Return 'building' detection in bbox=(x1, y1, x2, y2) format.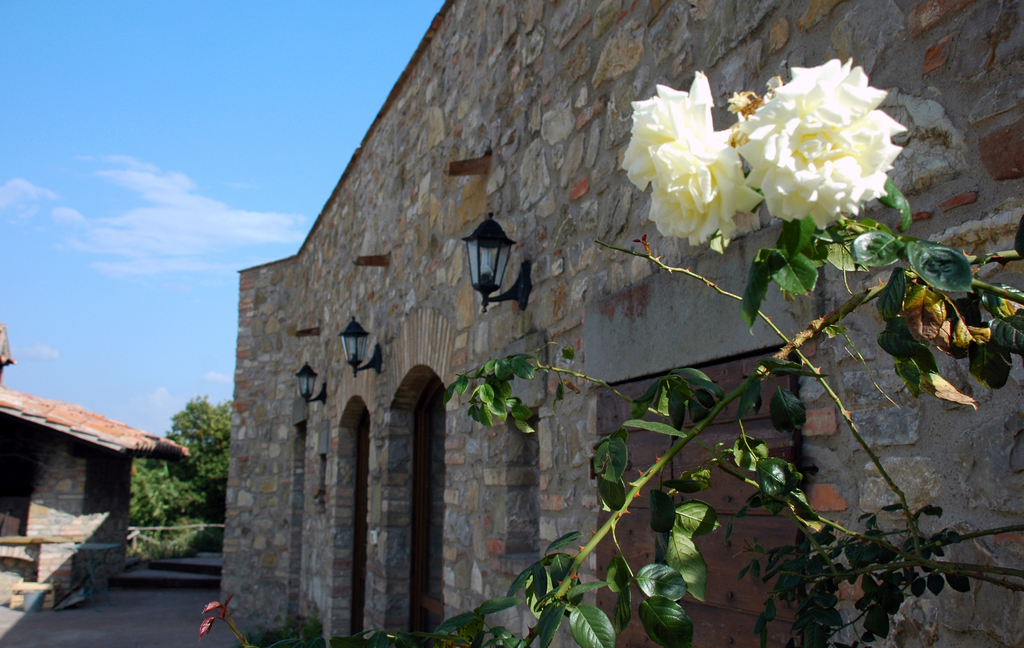
bbox=(0, 389, 193, 606).
